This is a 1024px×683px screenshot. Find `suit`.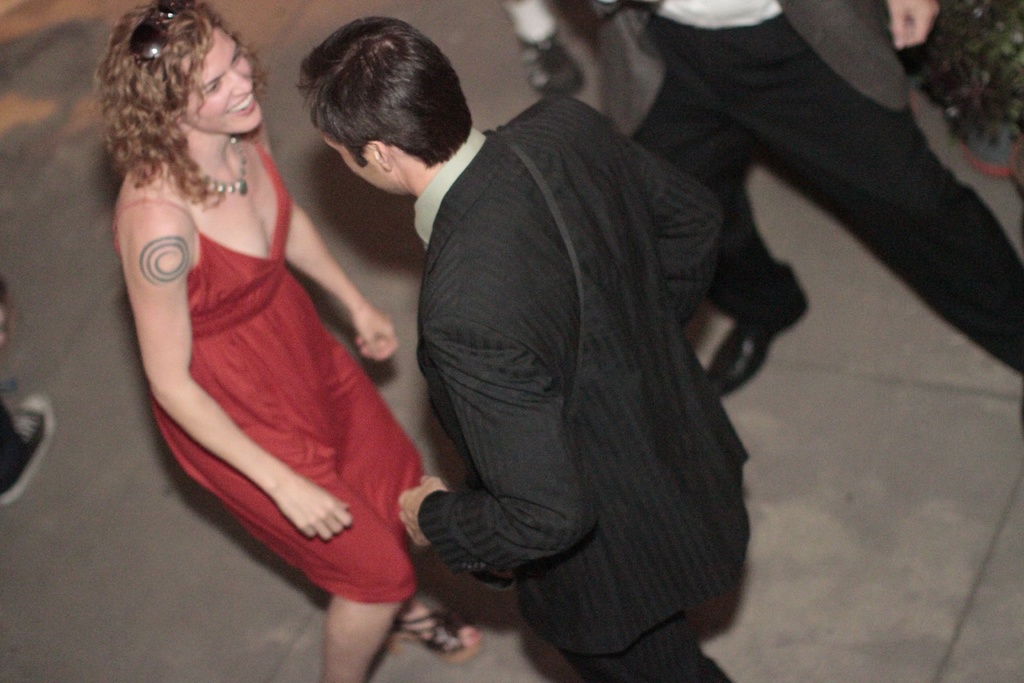
Bounding box: BBox(367, 42, 774, 655).
